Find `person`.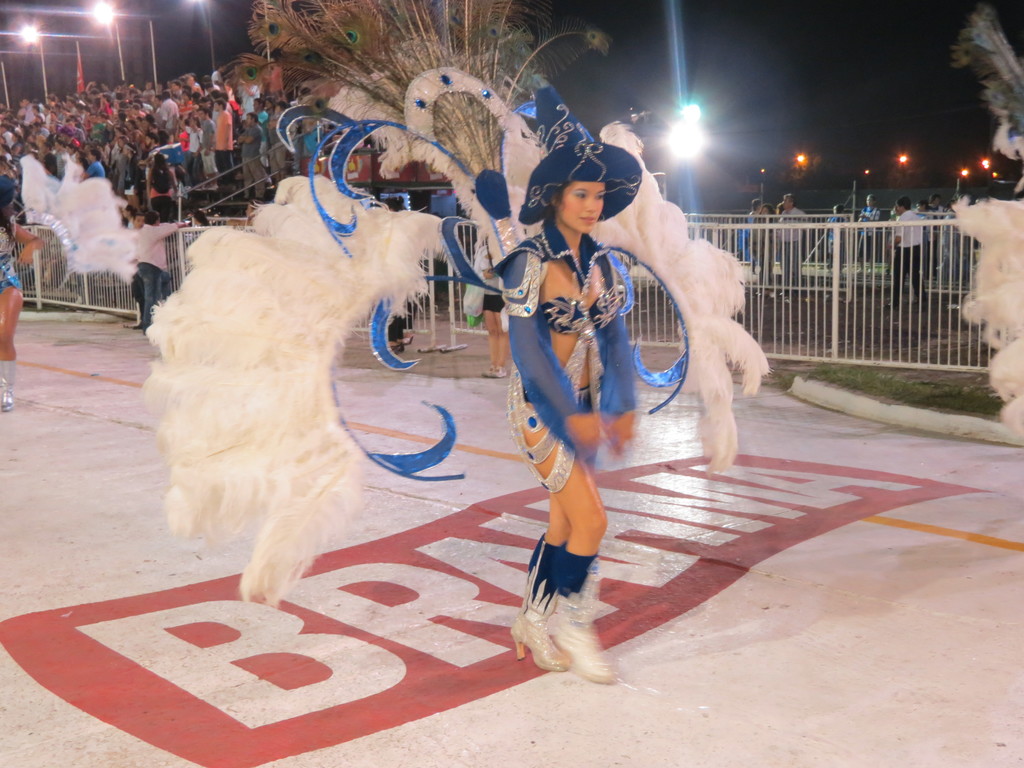
bbox=[824, 197, 851, 294].
